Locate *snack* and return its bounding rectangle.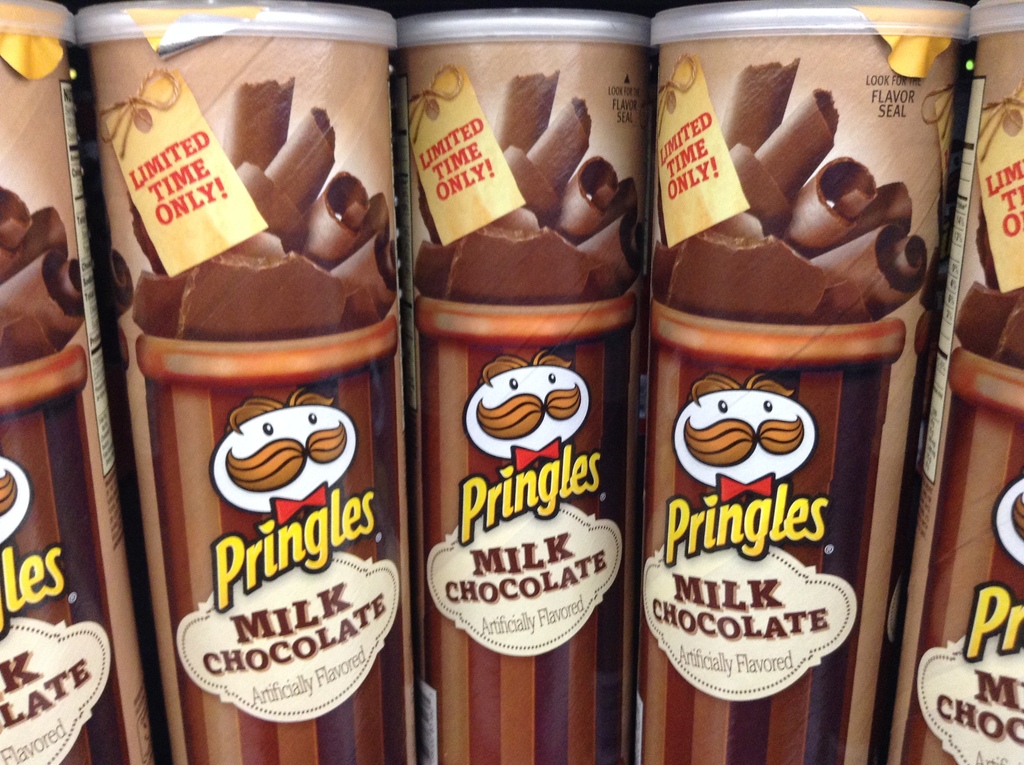
l=644, t=0, r=980, b=764.
